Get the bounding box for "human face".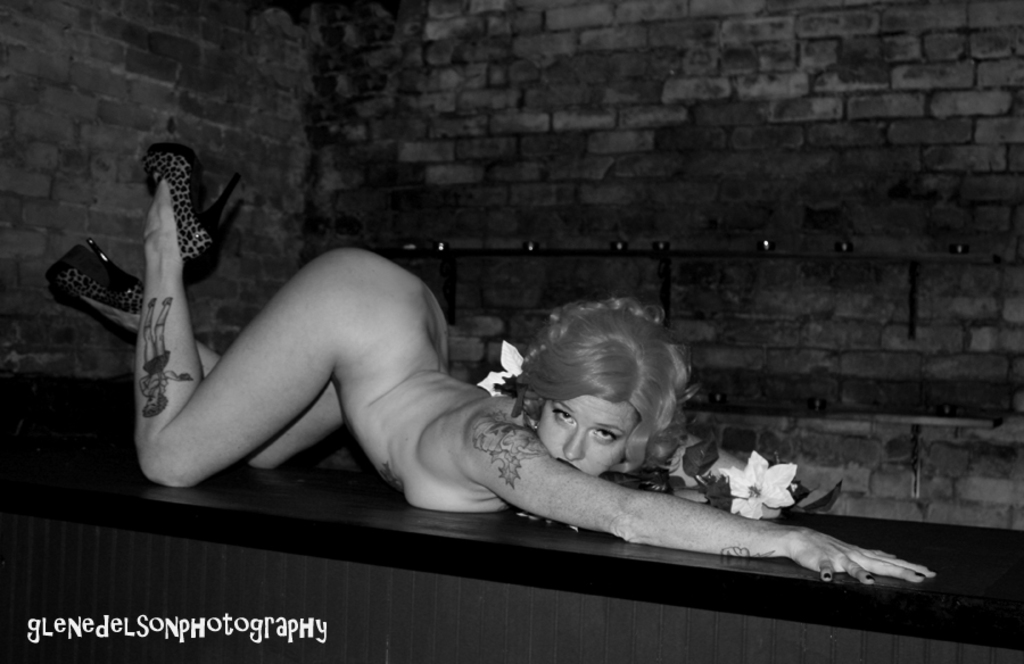
(left=539, top=402, right=634, bottom=471).
